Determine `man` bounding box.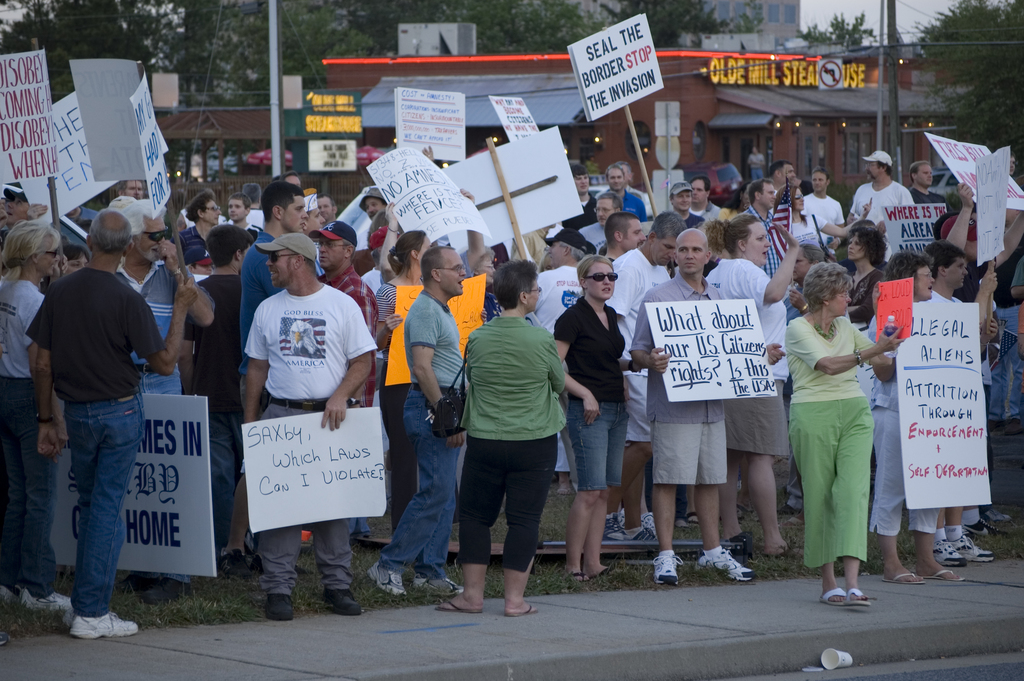
Determined: select_region(769, 157, 798, 187).
